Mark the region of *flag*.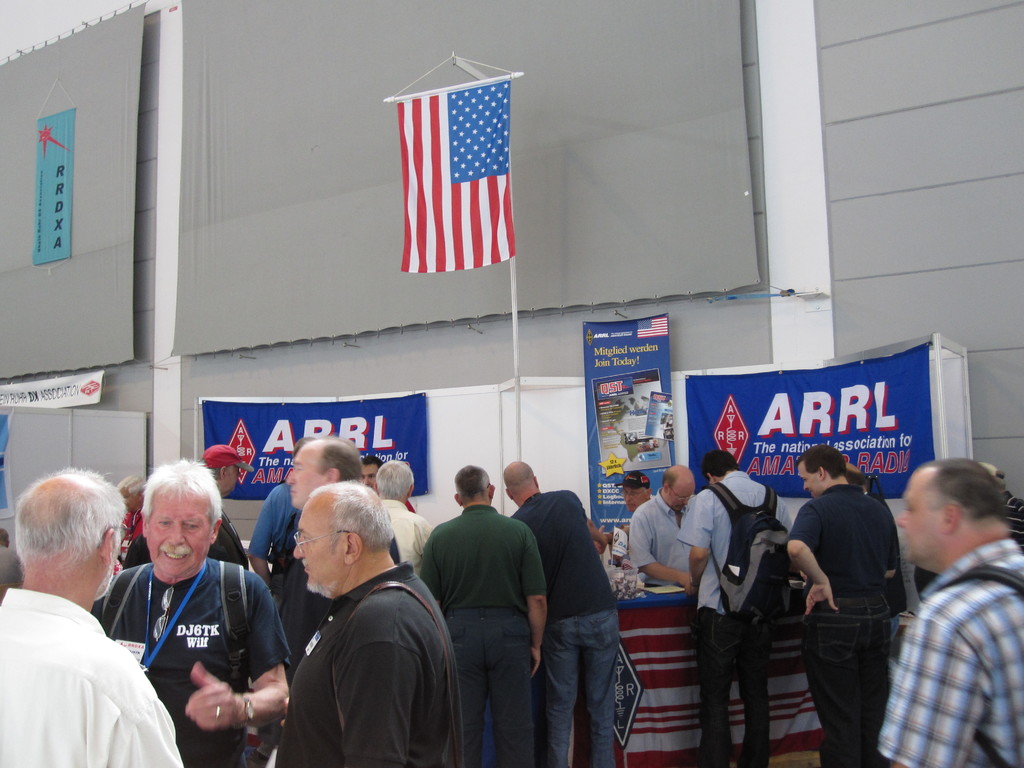
Region: BBox(385, 75, 520, 294).
